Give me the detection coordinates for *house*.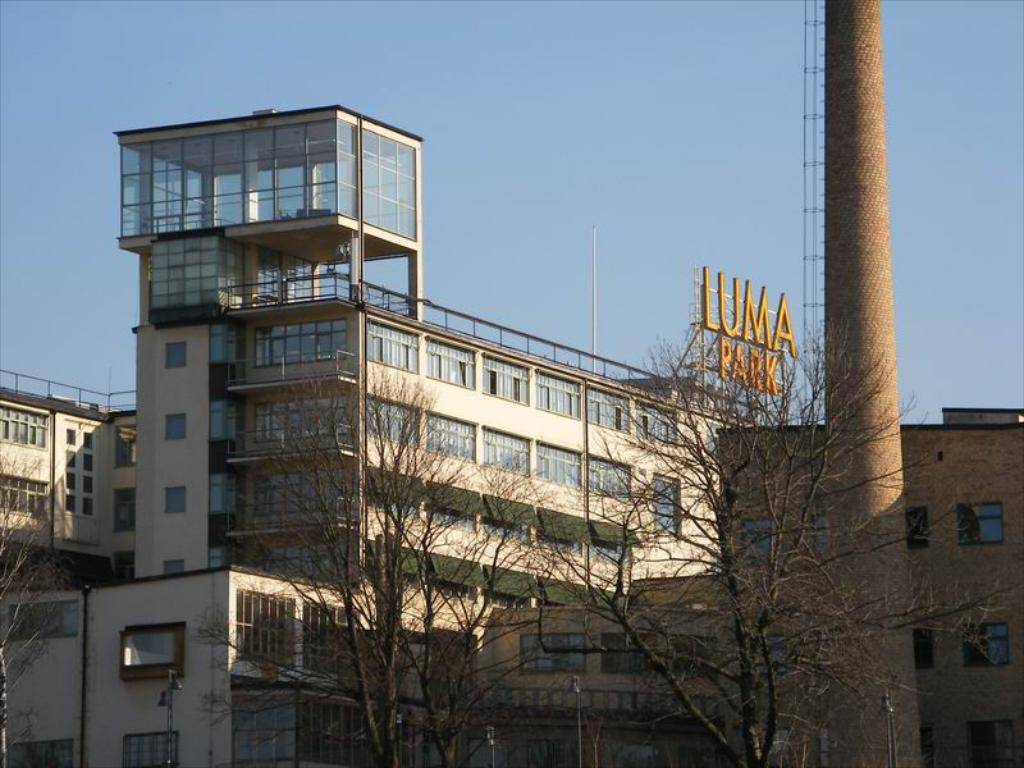
bbox(0, 566, 392, 767).
